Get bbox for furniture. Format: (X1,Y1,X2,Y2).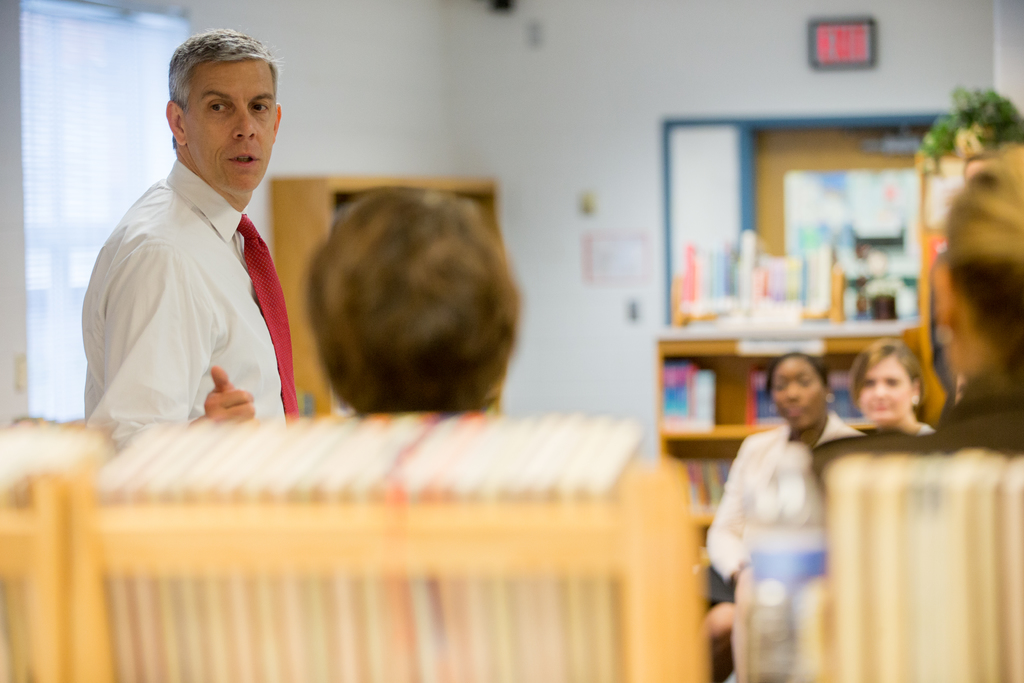
(68,451,708,682).
